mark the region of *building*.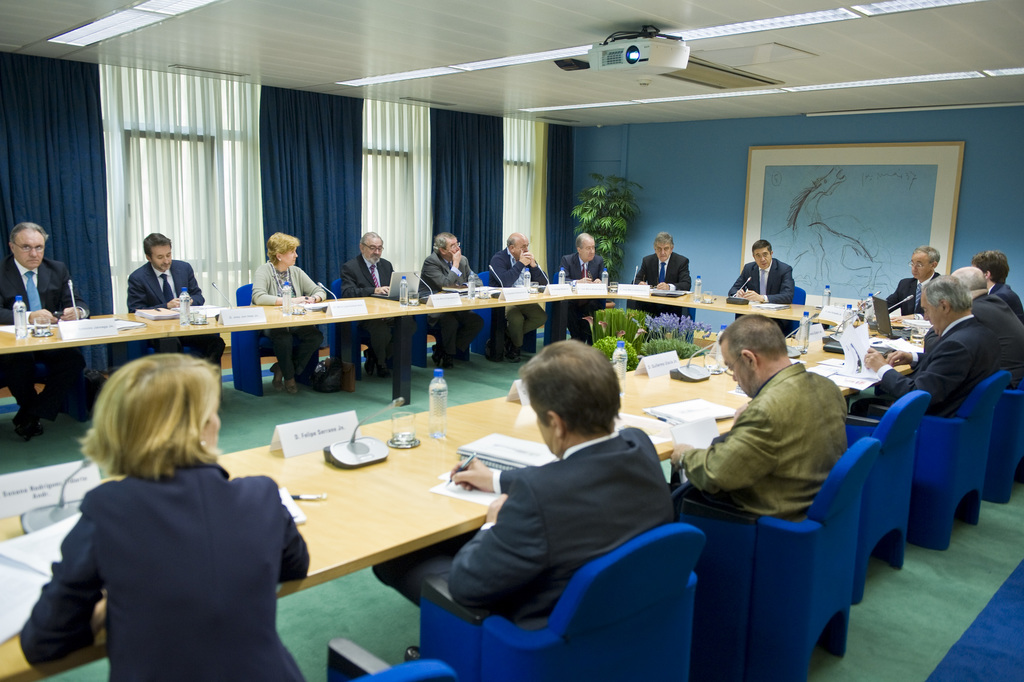
Region: 0, 0, 1023, 679.
